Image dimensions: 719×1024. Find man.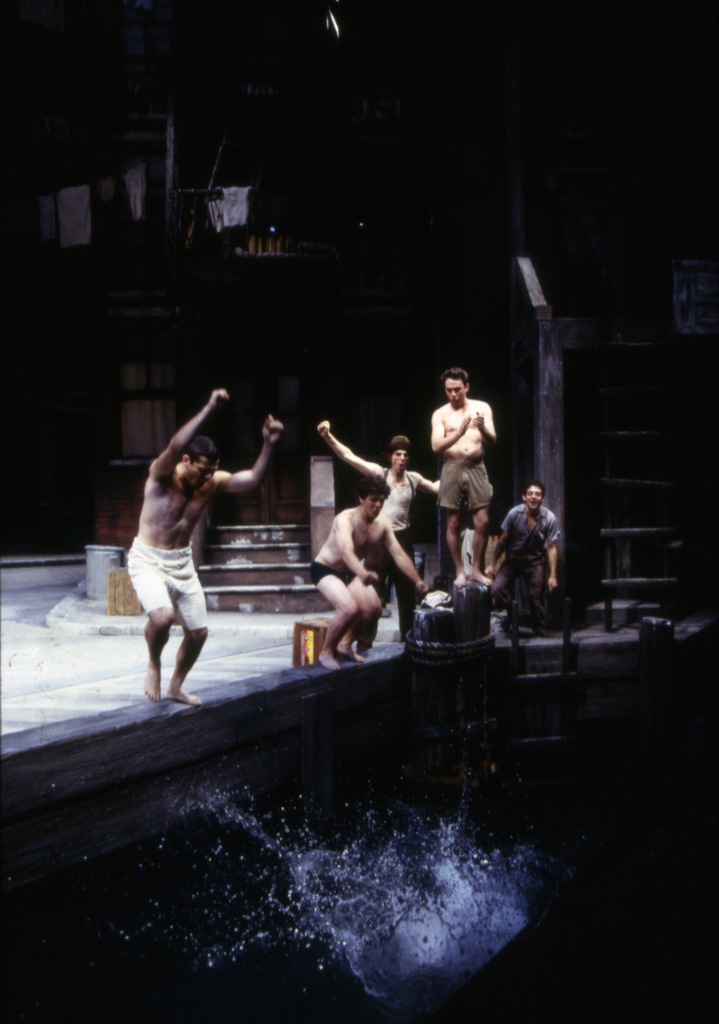
122/385/281/704.
